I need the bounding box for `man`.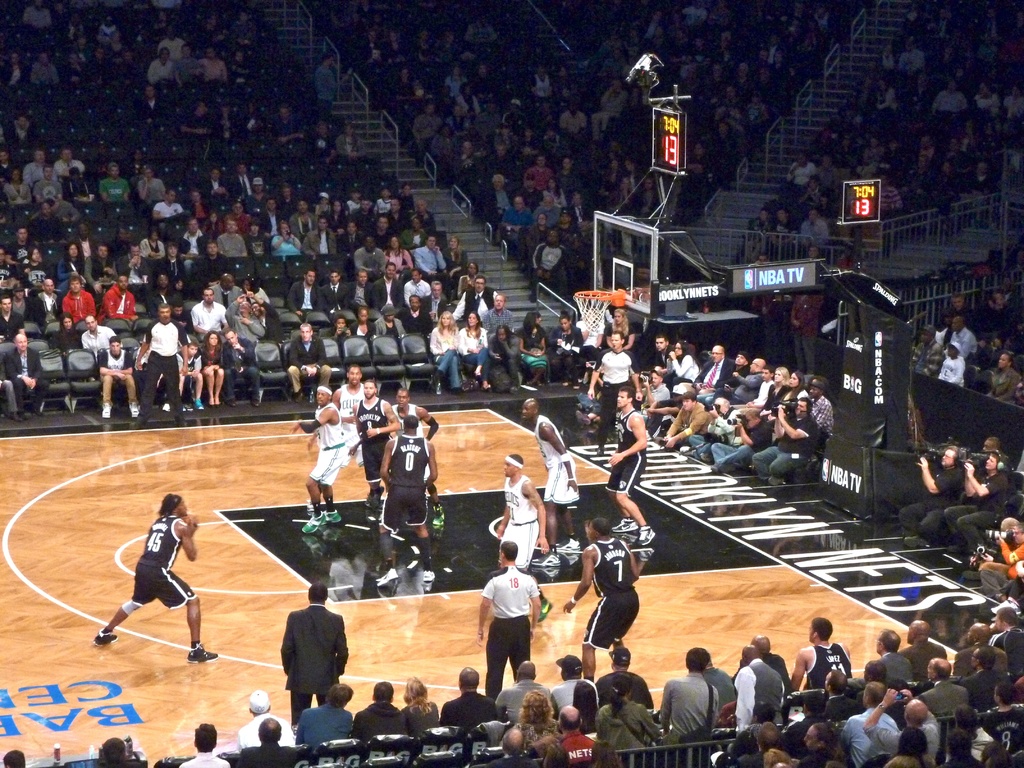
Here it is: crop(724, 698, 770, 759).
